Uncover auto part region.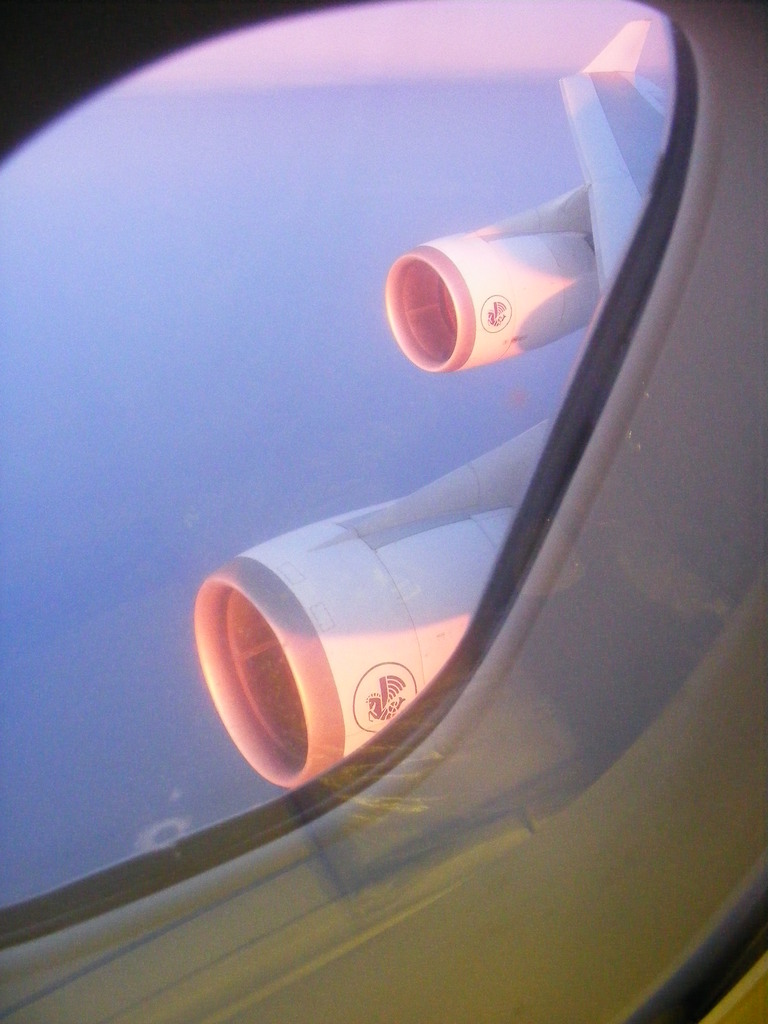
Uncovered: box=[0, 0, 767, 1023].
